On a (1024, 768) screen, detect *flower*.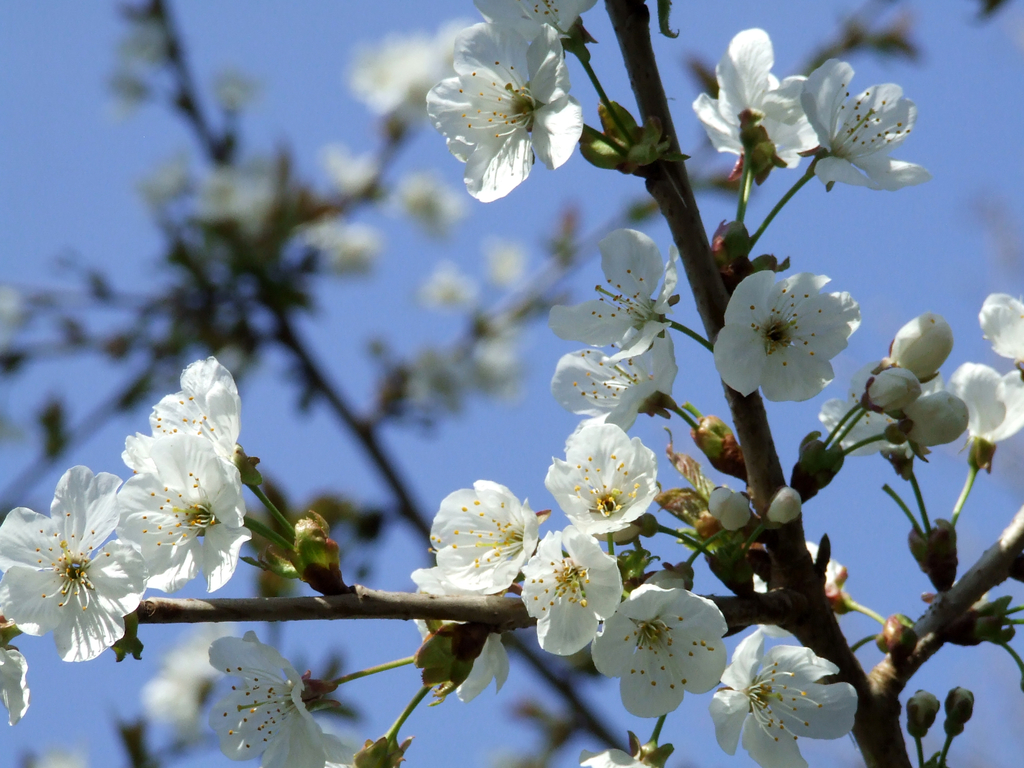
{"left": 880, "top": 317, "right": 954, "bottom": 387}.
